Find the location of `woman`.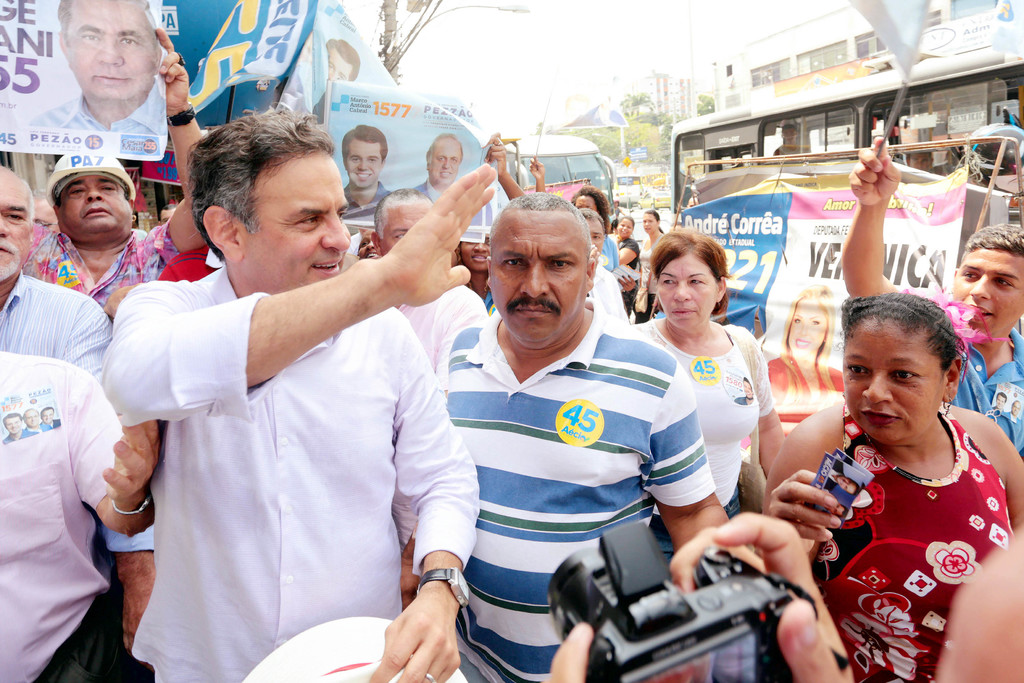
Location: (x1=750, y1=237, x2=1023, y2=675).
